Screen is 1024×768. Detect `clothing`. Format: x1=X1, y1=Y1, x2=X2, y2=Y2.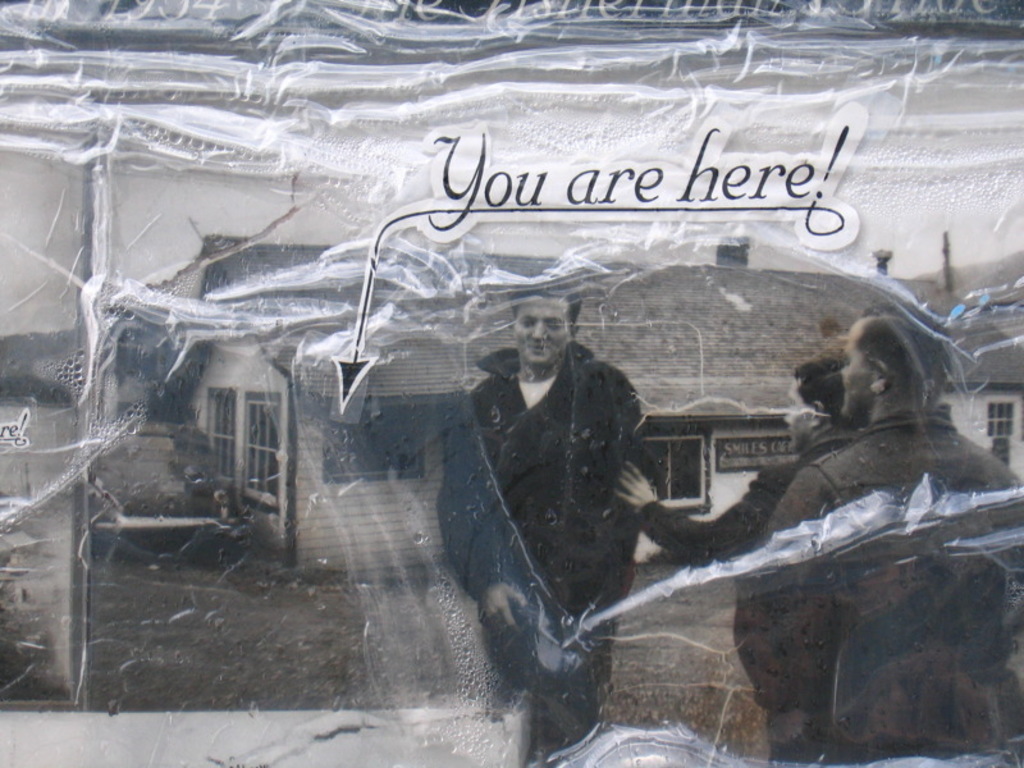
x1=436, y1=349, x2=635, y2=767.
